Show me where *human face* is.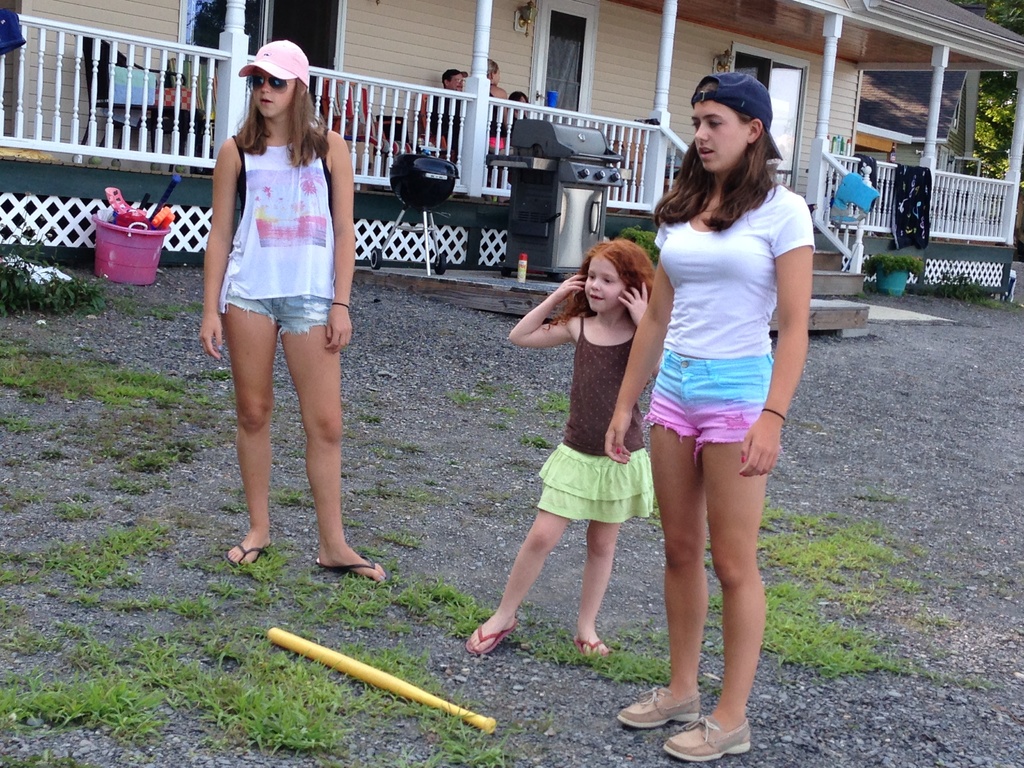
*human face* is at 494, 65, 502, 85.
